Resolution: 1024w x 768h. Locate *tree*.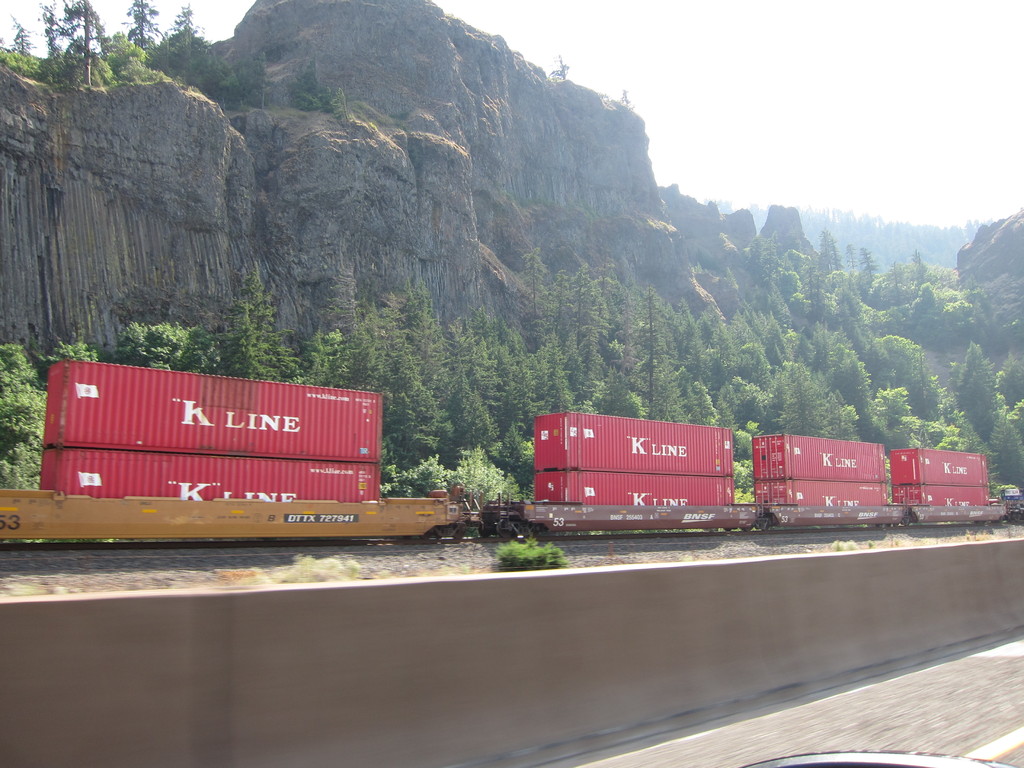
rect(56, 0, 109, 80).
